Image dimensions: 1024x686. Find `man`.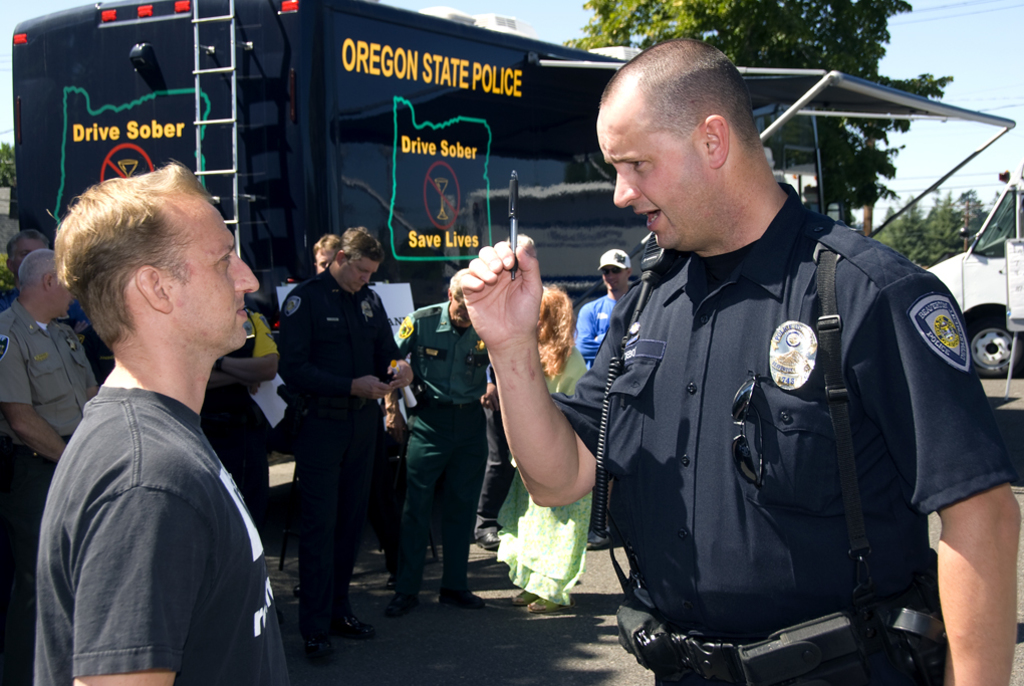
<box>453,34,1021,685</box>.
